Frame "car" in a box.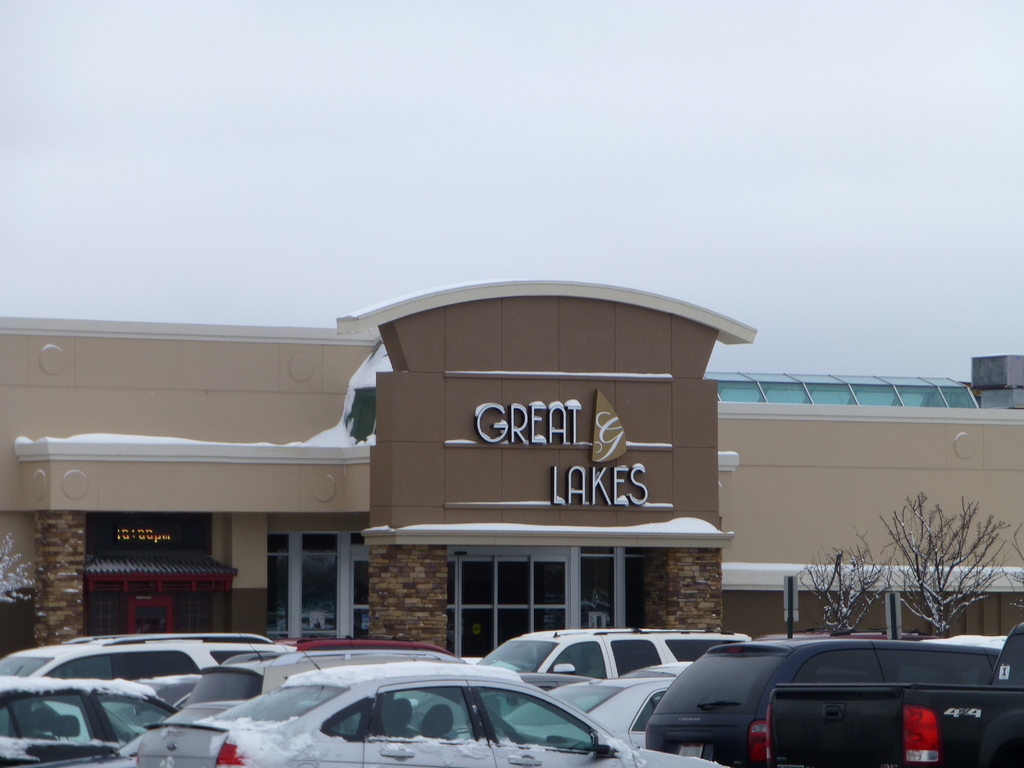
{"x1": 471, "y1": 627, "x2": 755, "y2": 683}.
